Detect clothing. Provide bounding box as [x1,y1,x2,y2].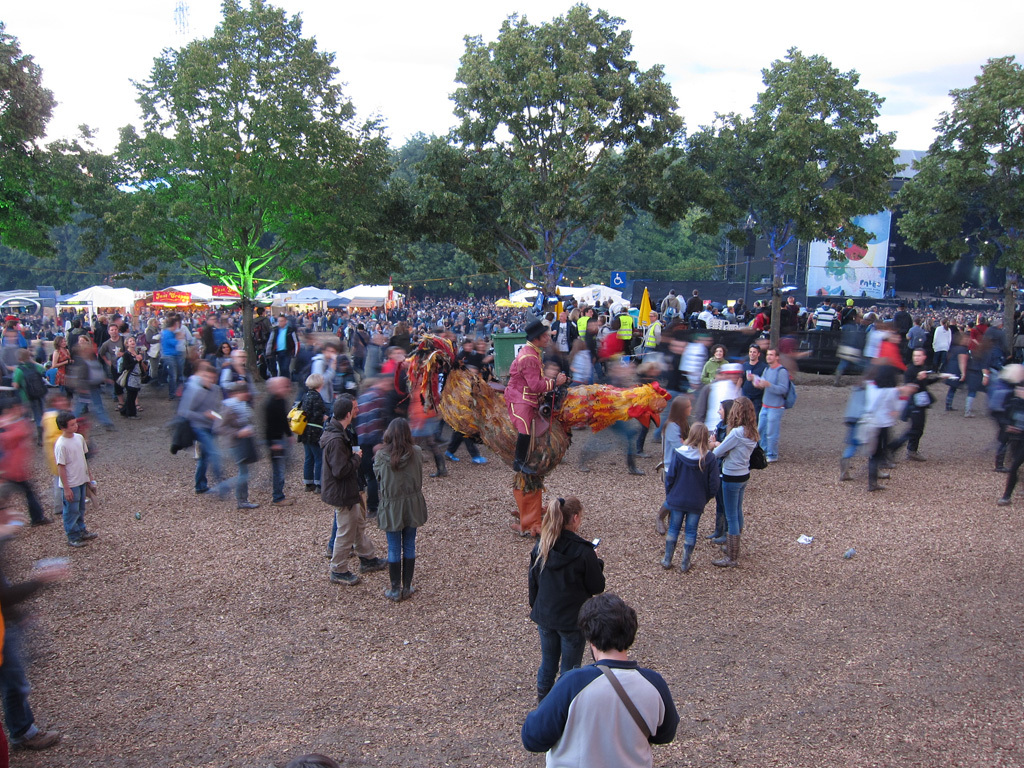
[193,423,228,489].
